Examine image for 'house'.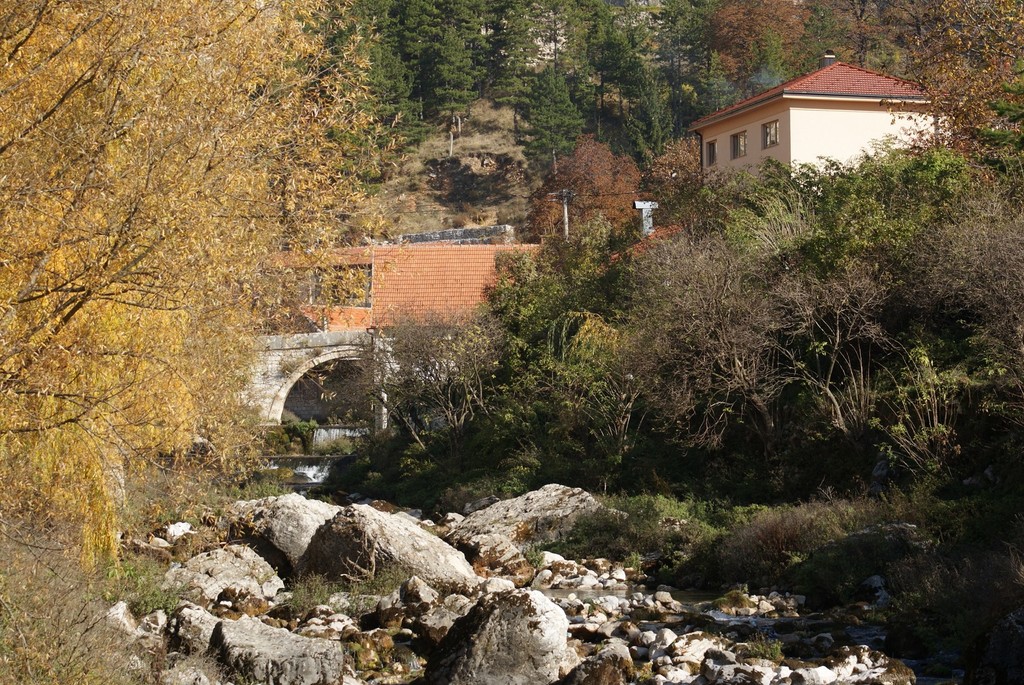
Examination result: left=685, top=51, right=951, bottom=198.
